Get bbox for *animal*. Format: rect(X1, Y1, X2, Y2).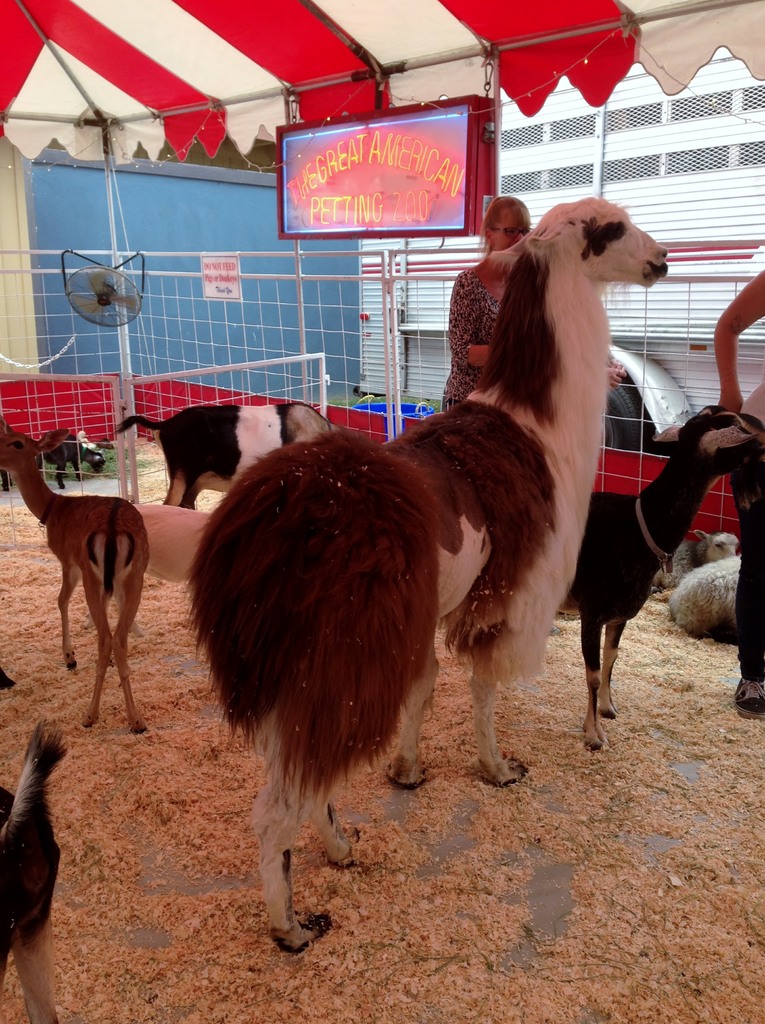
rect(145, 500, 215, 577).
